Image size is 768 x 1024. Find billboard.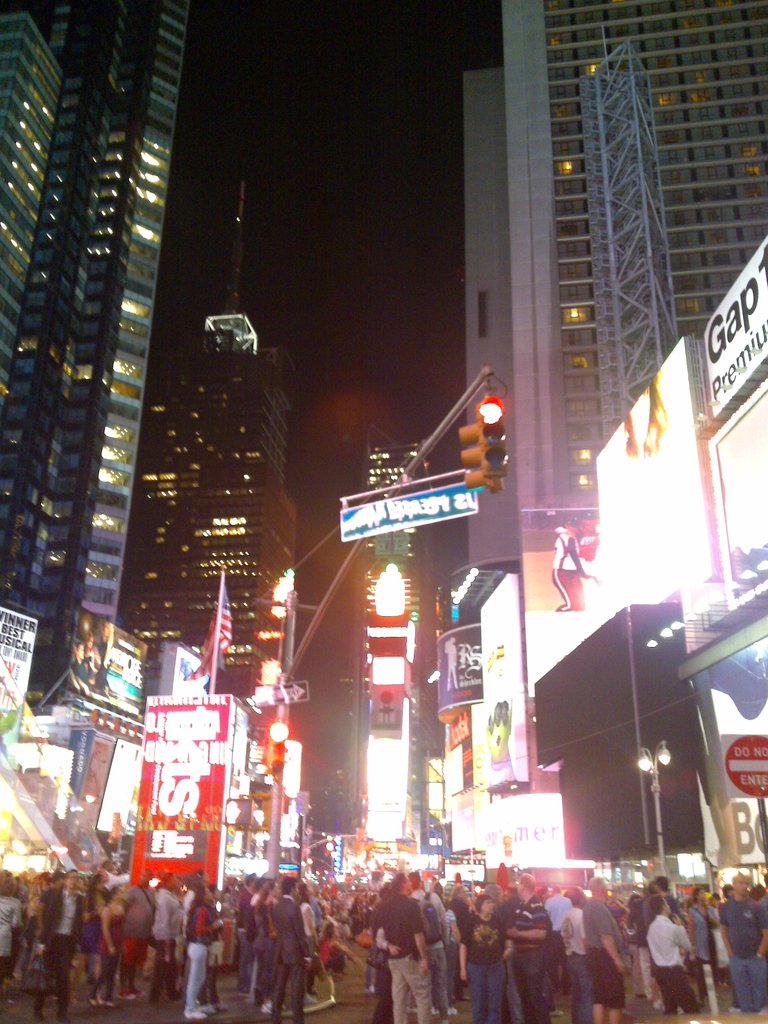
pyautogui.locateOnScreen(0, 601, 35, 710).
